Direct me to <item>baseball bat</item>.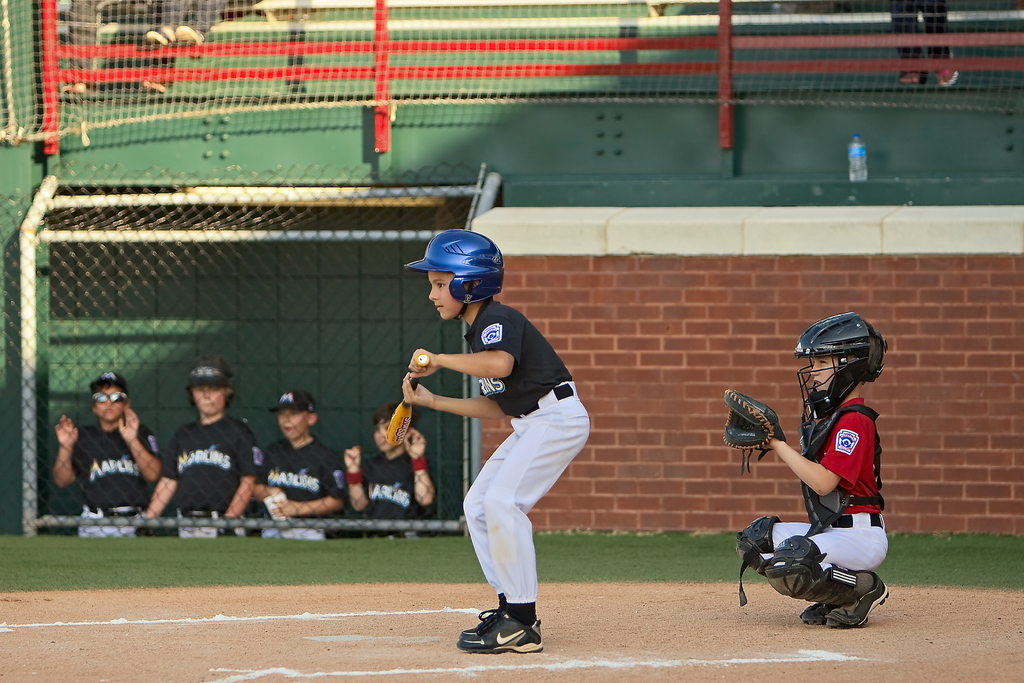
Direction: 387, 352, 428, 447.
